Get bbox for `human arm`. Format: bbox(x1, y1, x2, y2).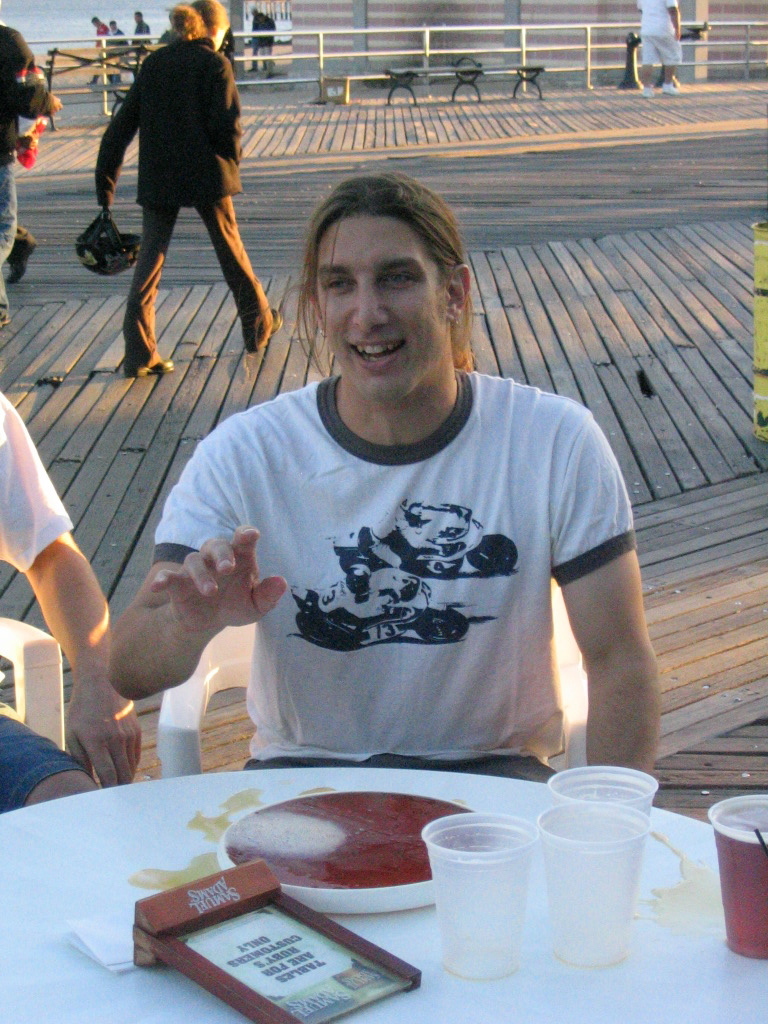
bbox(141, 22, 150, 40).
